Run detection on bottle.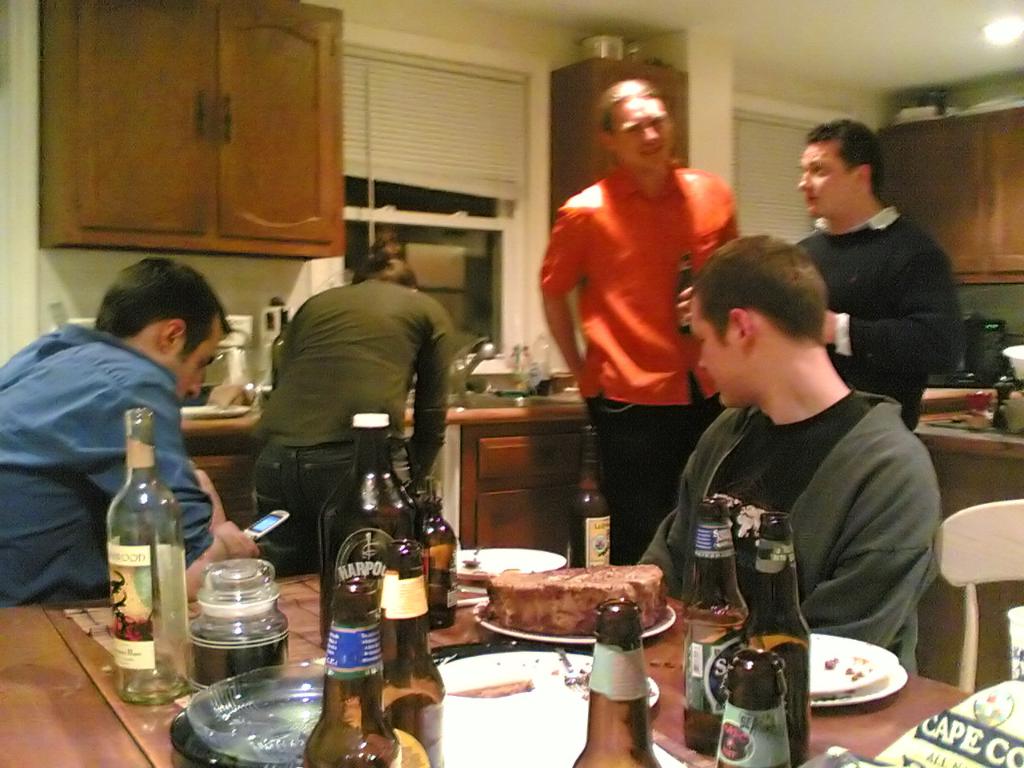
Result: {"left": 305, "top": 584, "right": 399, "bottom": 767}.
